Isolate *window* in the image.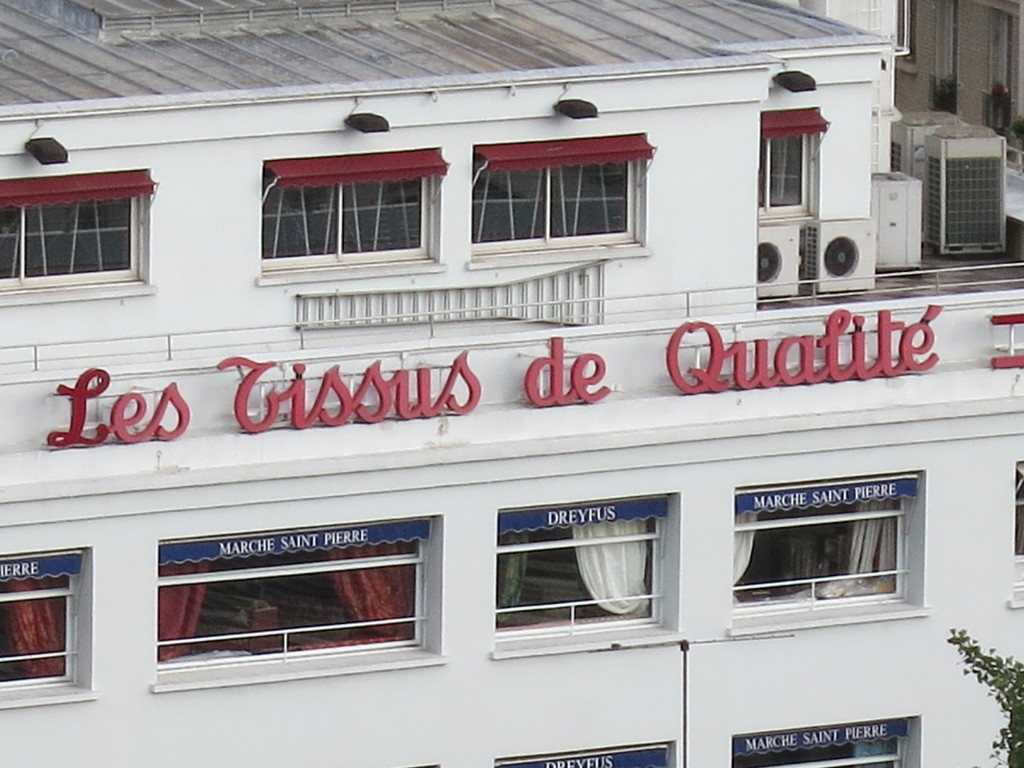
Isolated region: detection(0, 550, 84, 692).
